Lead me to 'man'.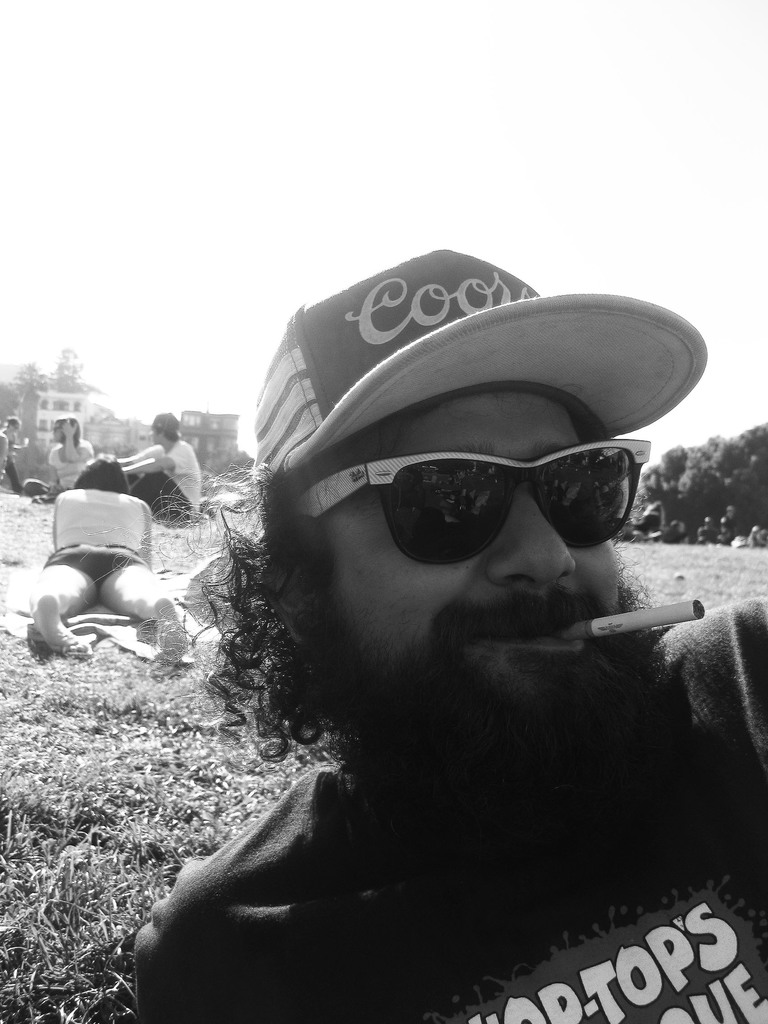
Lead to [x1=113, y1=407, x2=200, y2=526].
